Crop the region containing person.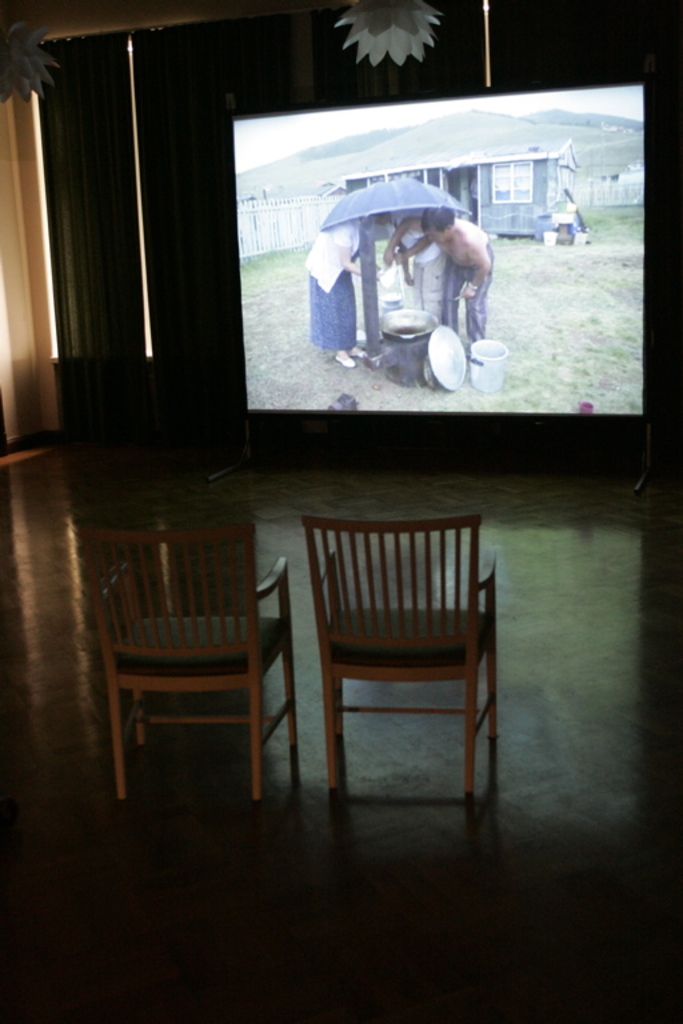
Crop region: 391/200/495/341.
